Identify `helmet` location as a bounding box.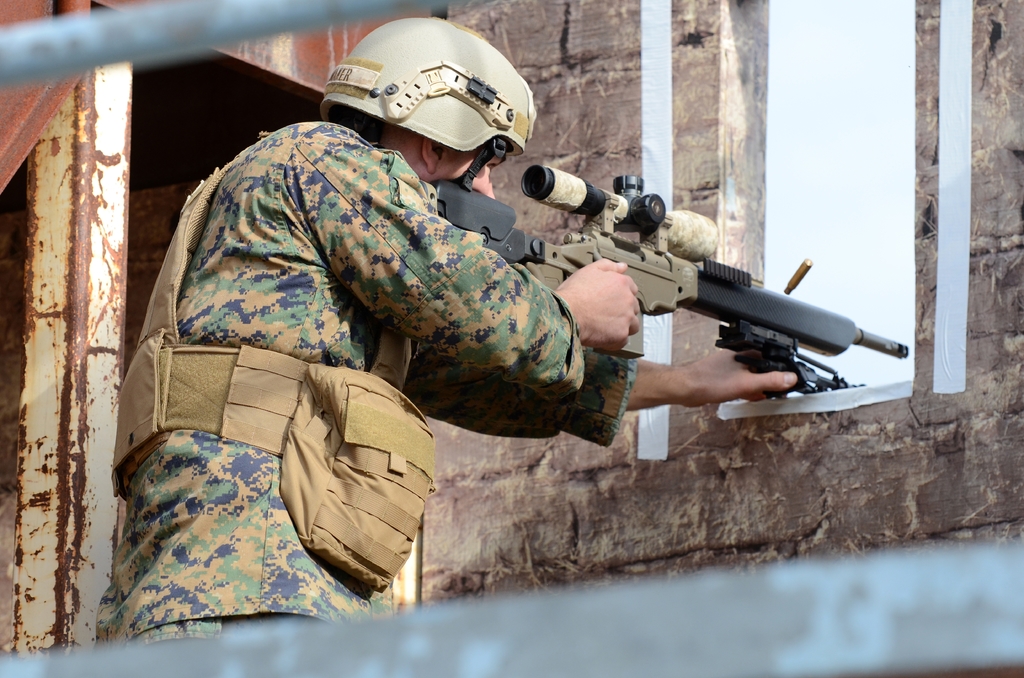
[316, 23, 529, 203].
